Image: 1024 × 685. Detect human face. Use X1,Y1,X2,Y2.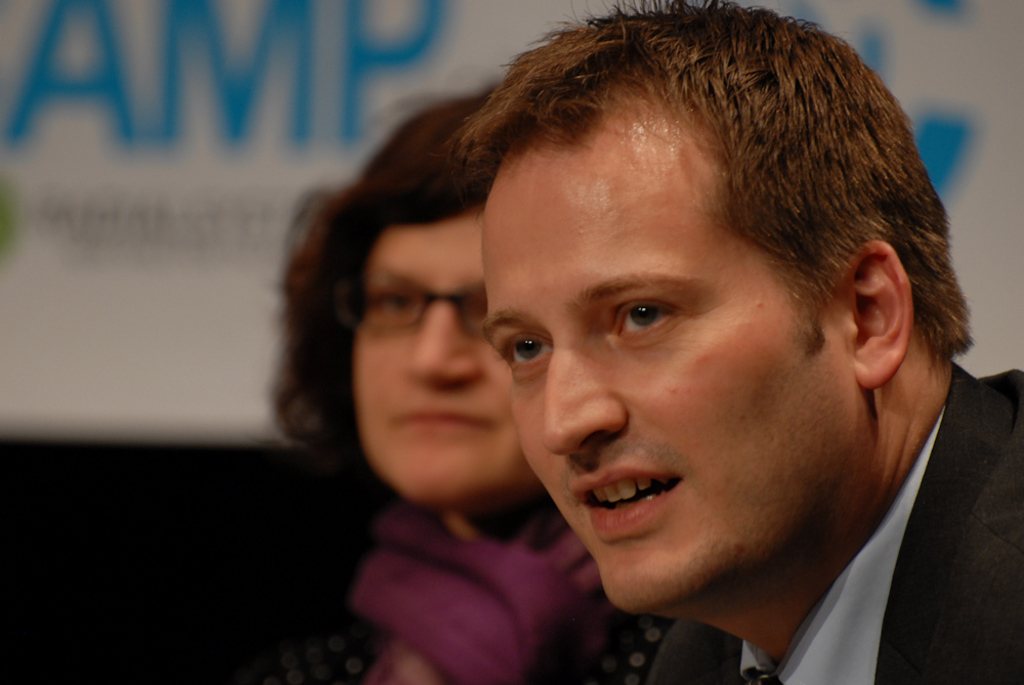
476,88,859,623.
